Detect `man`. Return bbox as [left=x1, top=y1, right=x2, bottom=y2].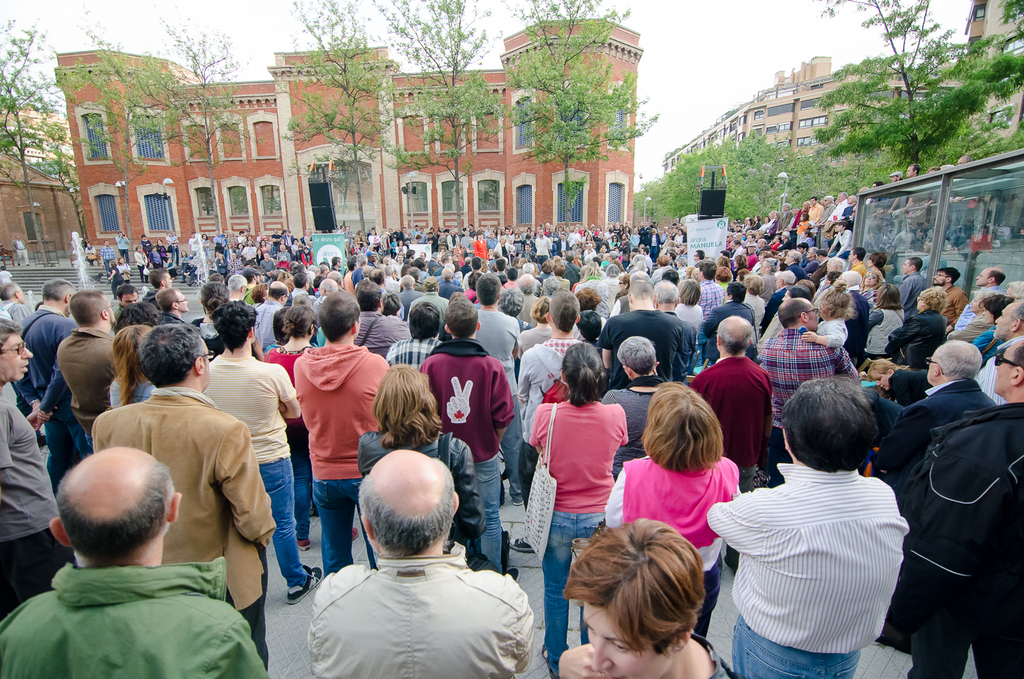
[left=692, top=260, right=726, bottom=309].
